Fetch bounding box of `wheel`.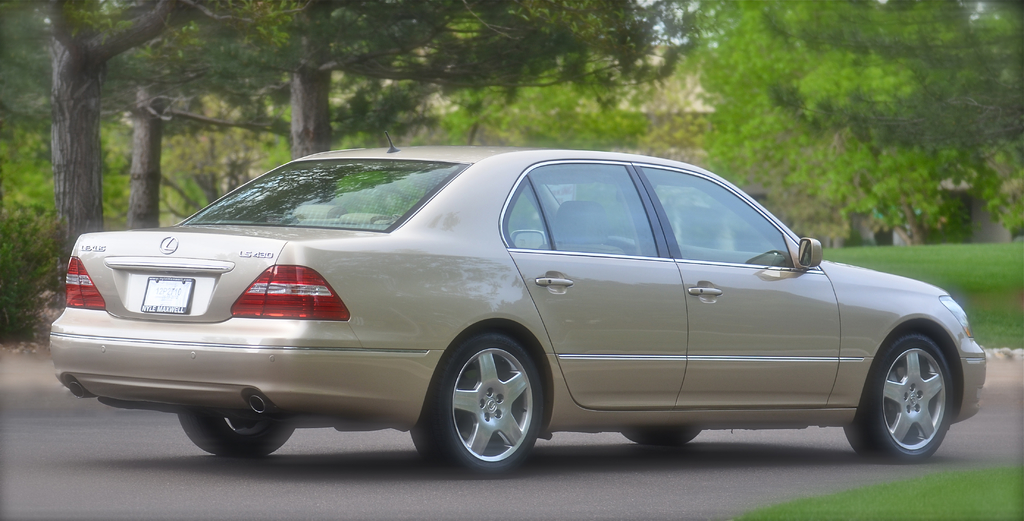
Bbox: bbox=(845, 329, 961, 454).
